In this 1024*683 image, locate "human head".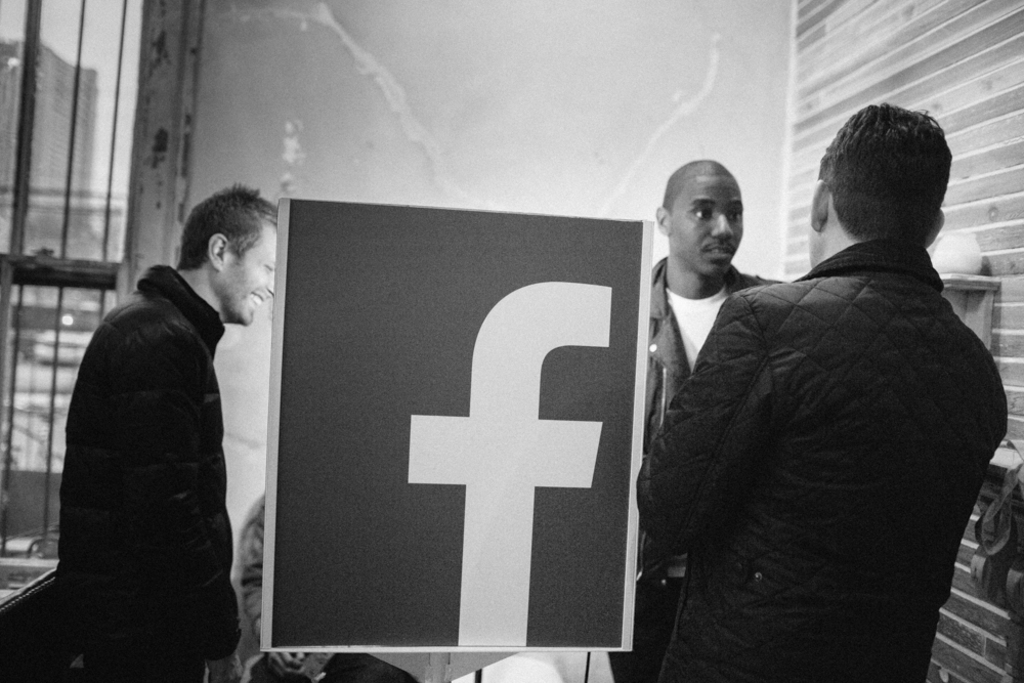
Bounding box: bbox=(180, 182, 289, 329).
